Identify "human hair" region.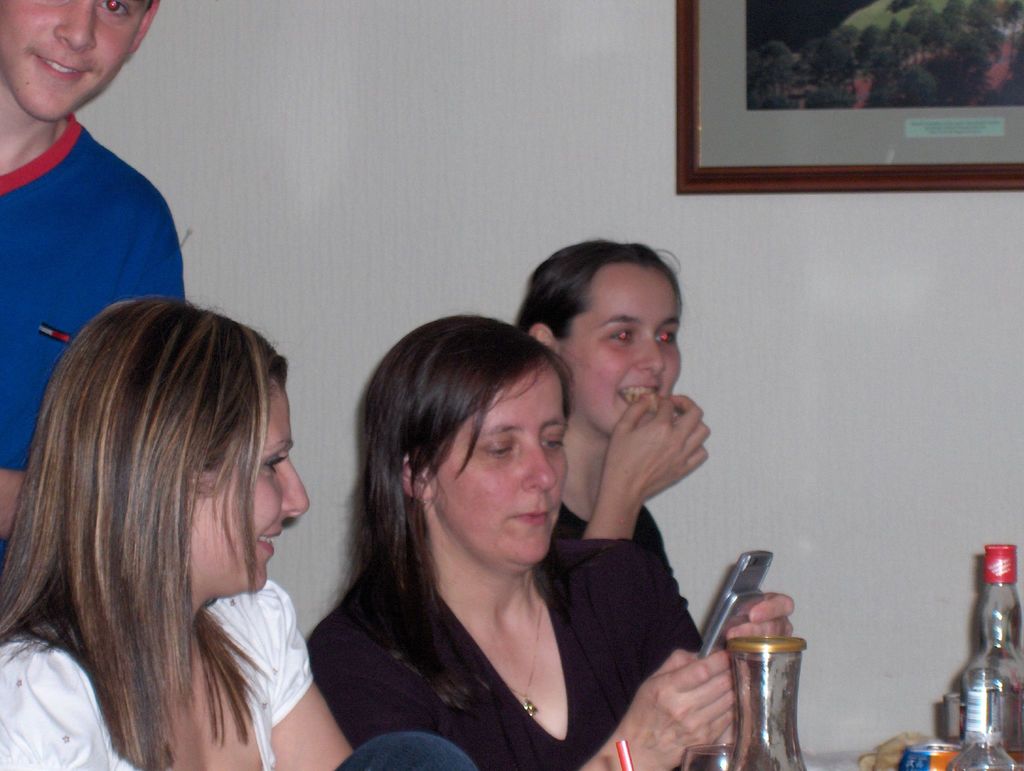
Region: 516, 238, 691, 342.
